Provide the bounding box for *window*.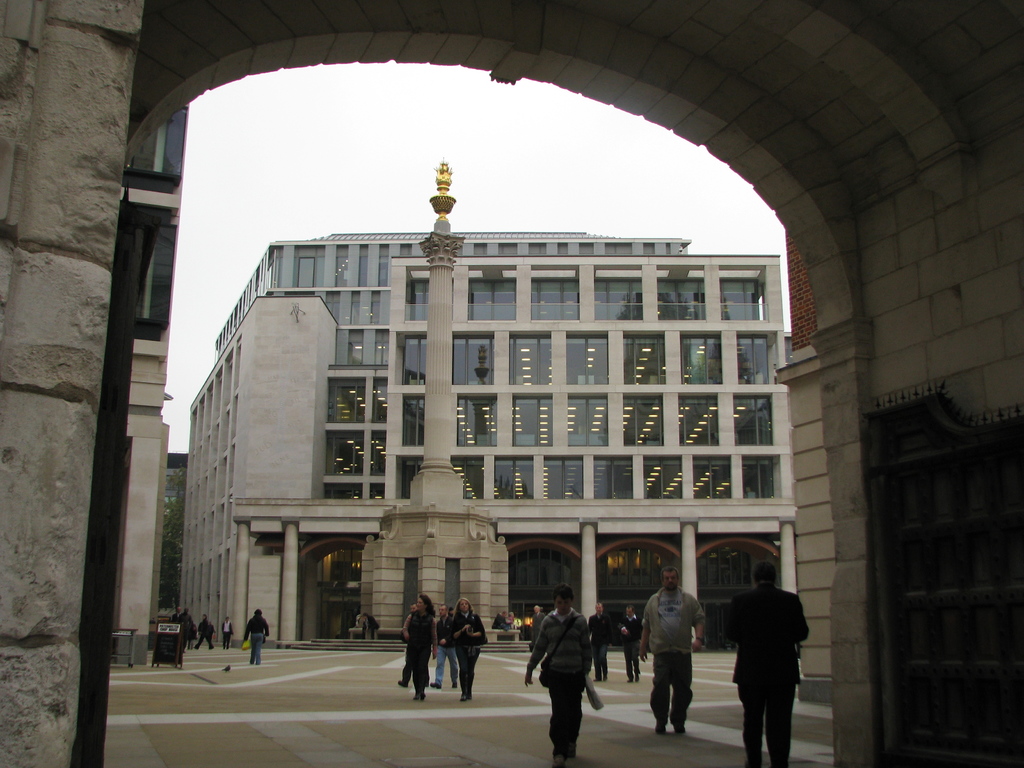
<bbox>293, 246, 318, 290</bbox>.
